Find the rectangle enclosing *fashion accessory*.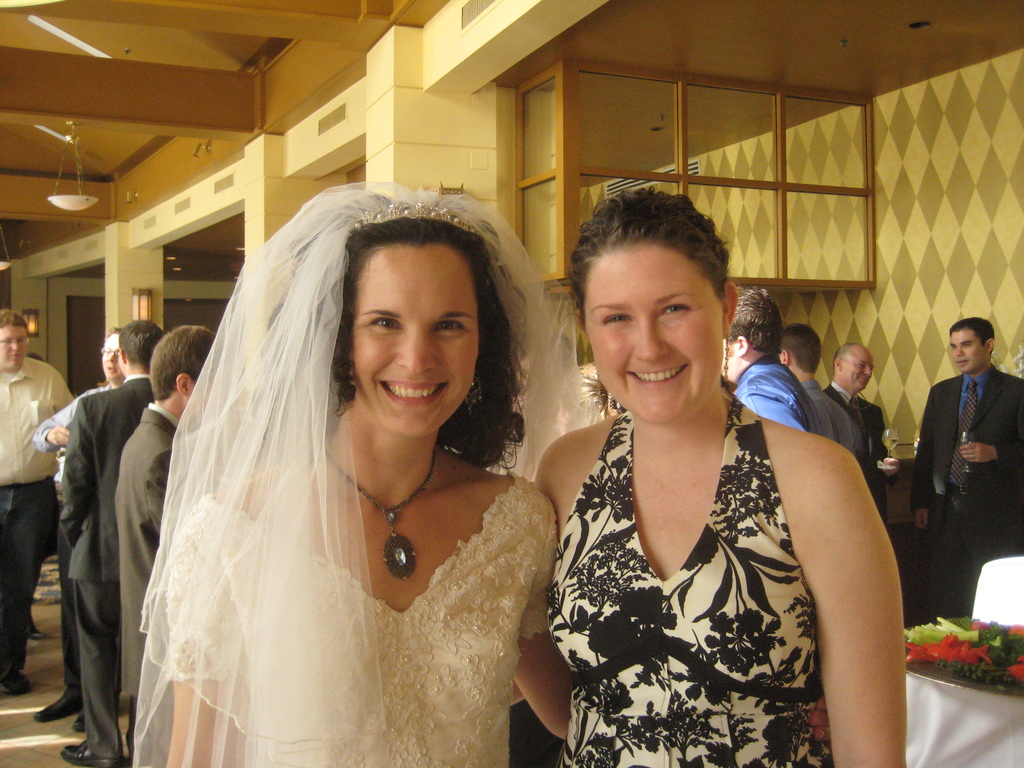
pyautogui.locateOnScreen(969, 452, 975, 461).
